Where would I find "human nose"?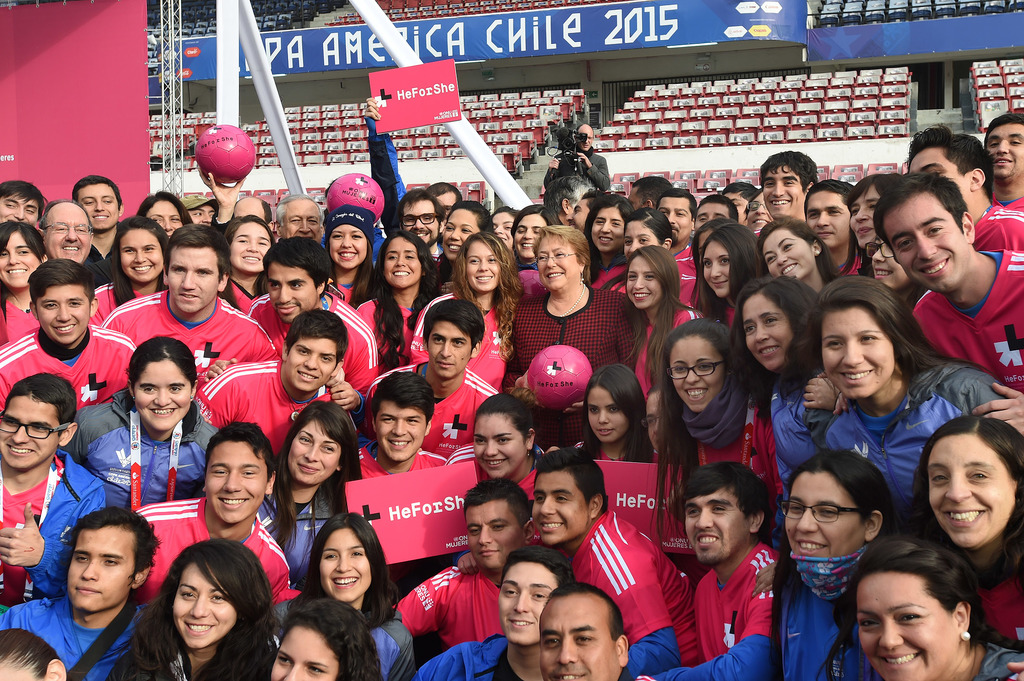
At crop(484, 441, 500, 457).
